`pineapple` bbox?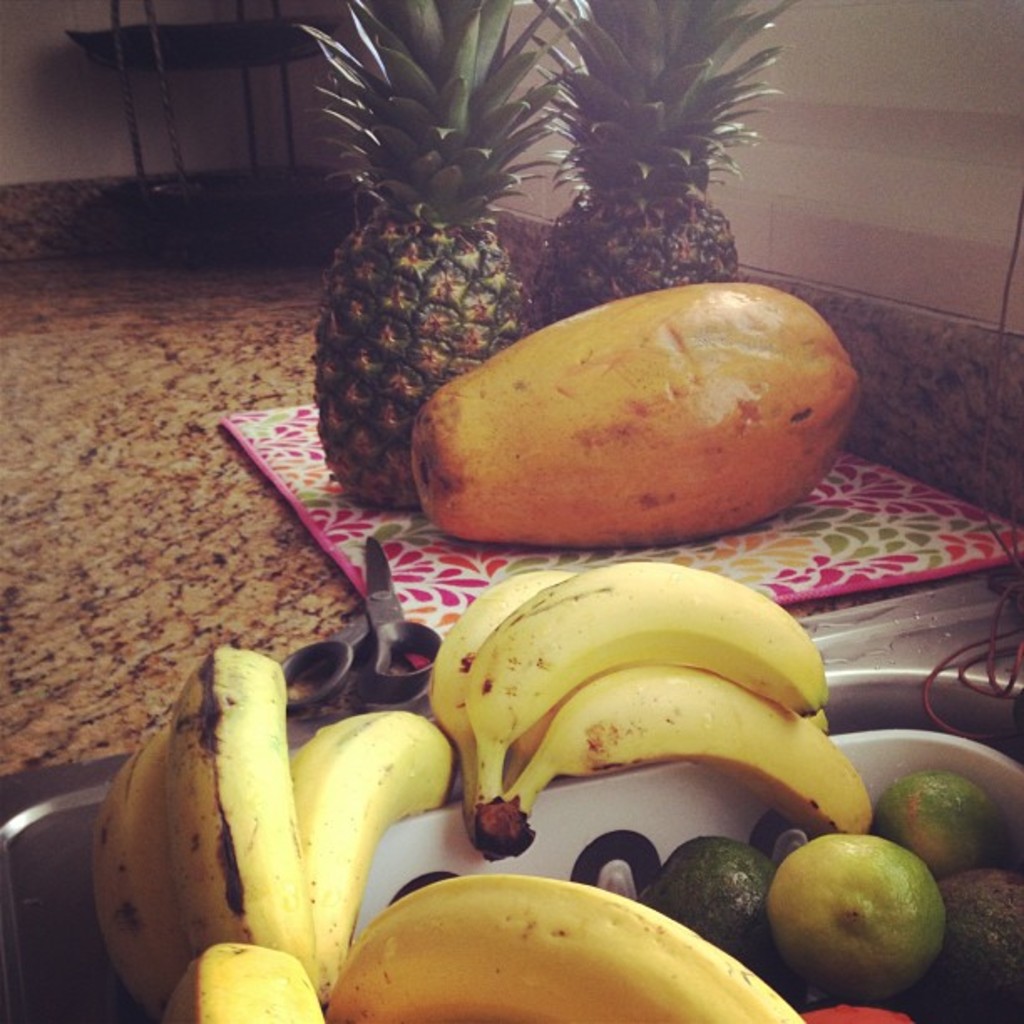
[293, 0, 581, 514]
